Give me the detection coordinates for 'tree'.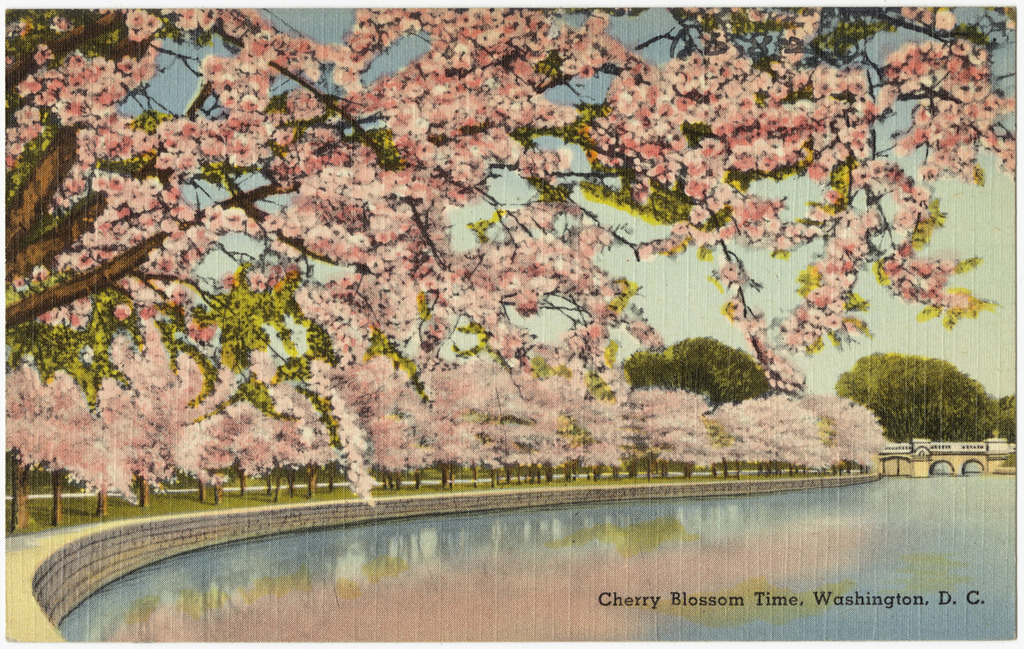
[616, 391, 651, 481].
